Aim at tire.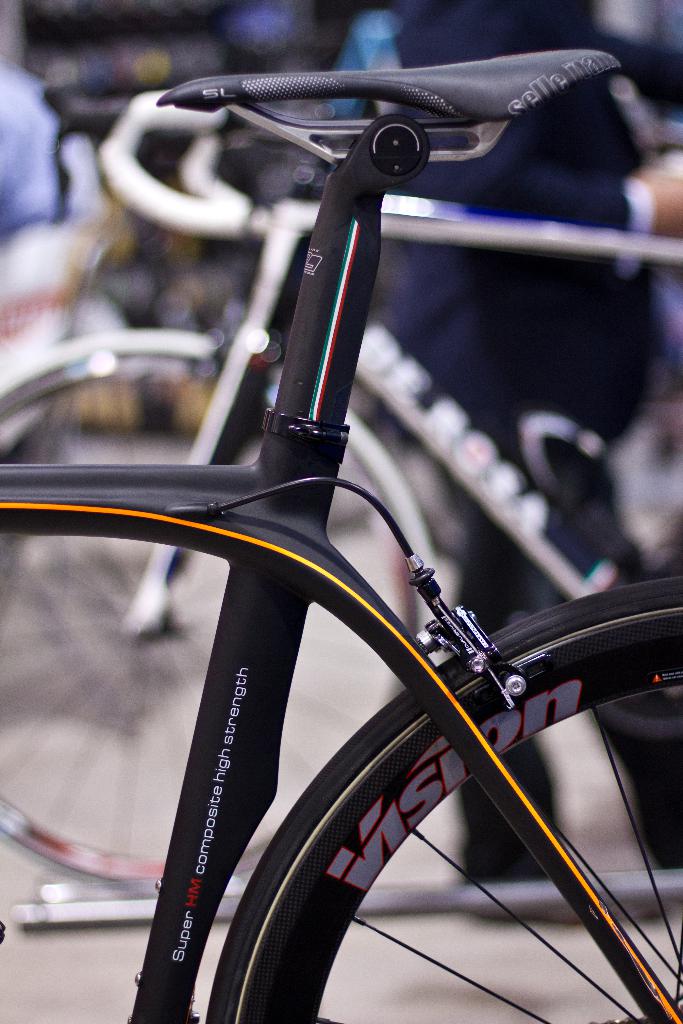
Aimed at bbox(204, 573, 682, 1023).
